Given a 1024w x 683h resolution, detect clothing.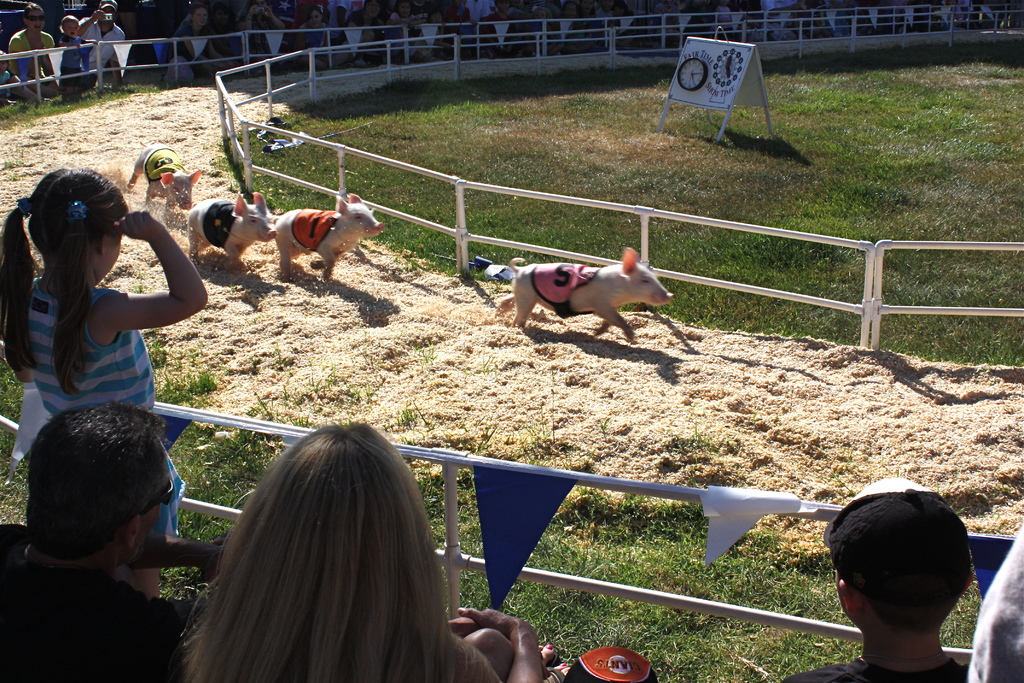
bbox(776, 655, 979, 682).
